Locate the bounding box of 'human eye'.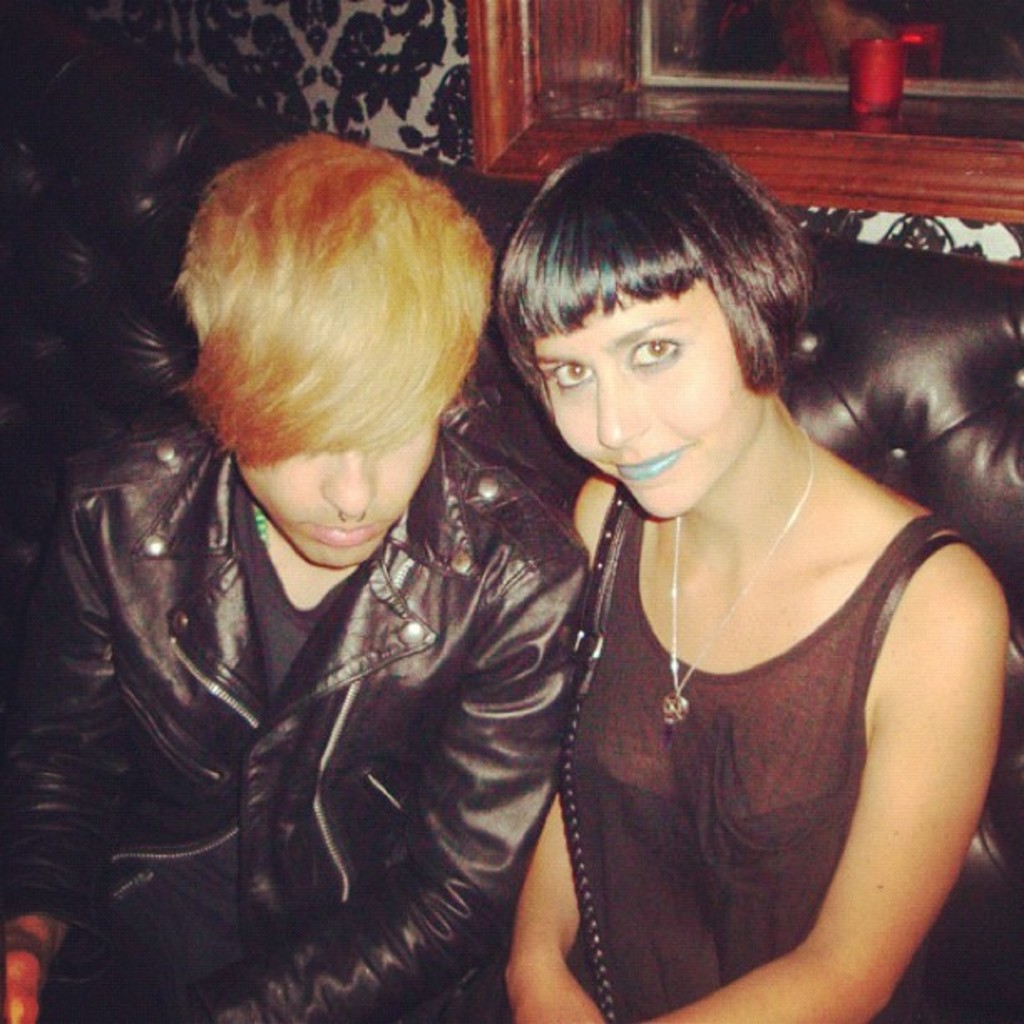
Bounding box: box=[626, 333, 681, 371].
